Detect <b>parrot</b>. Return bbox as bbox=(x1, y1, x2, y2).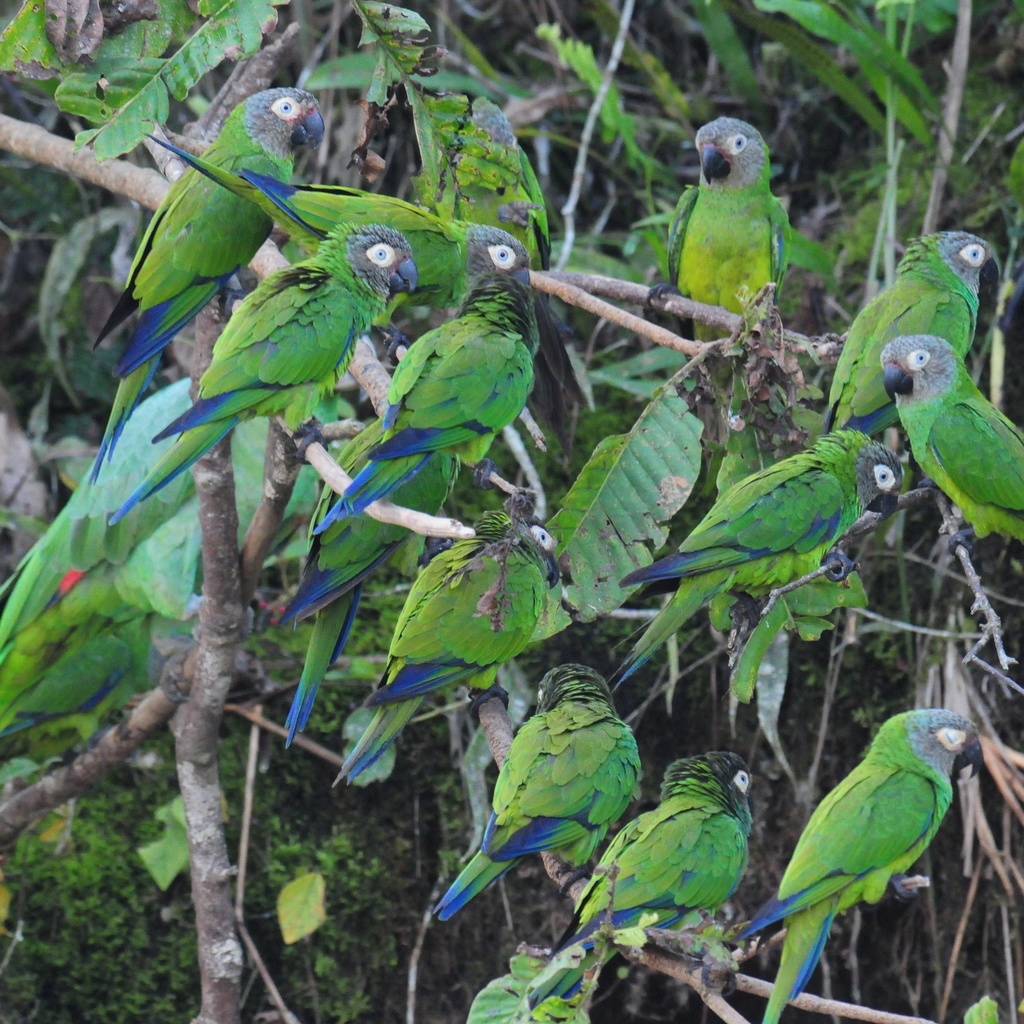
bbox=(431, 664, 639, 917).
